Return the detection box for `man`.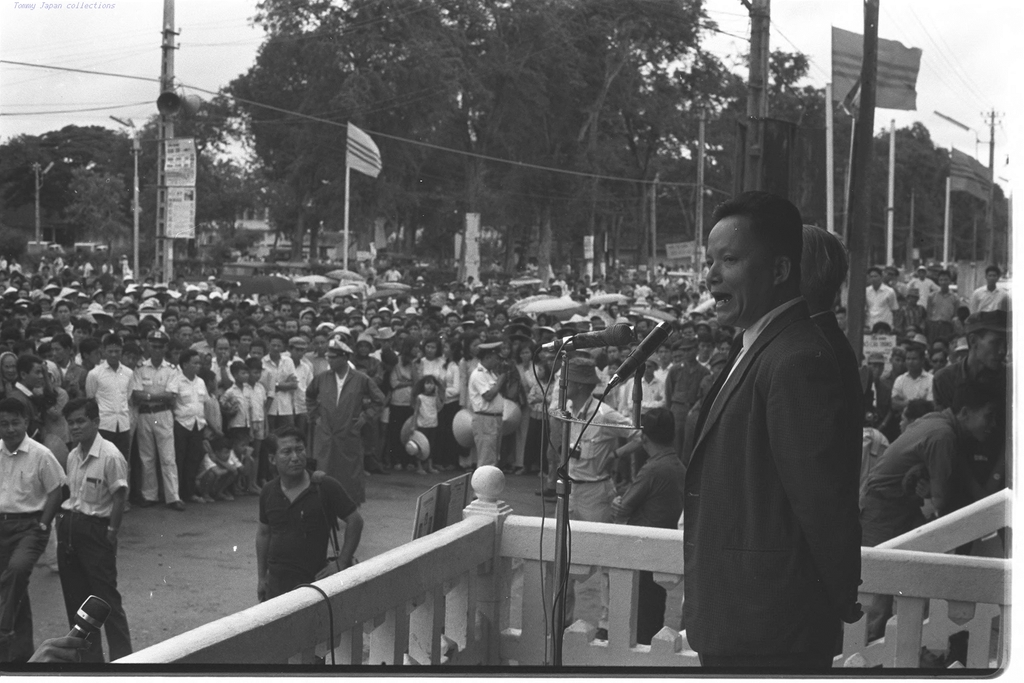
box=[0, 400, 69, 661].
